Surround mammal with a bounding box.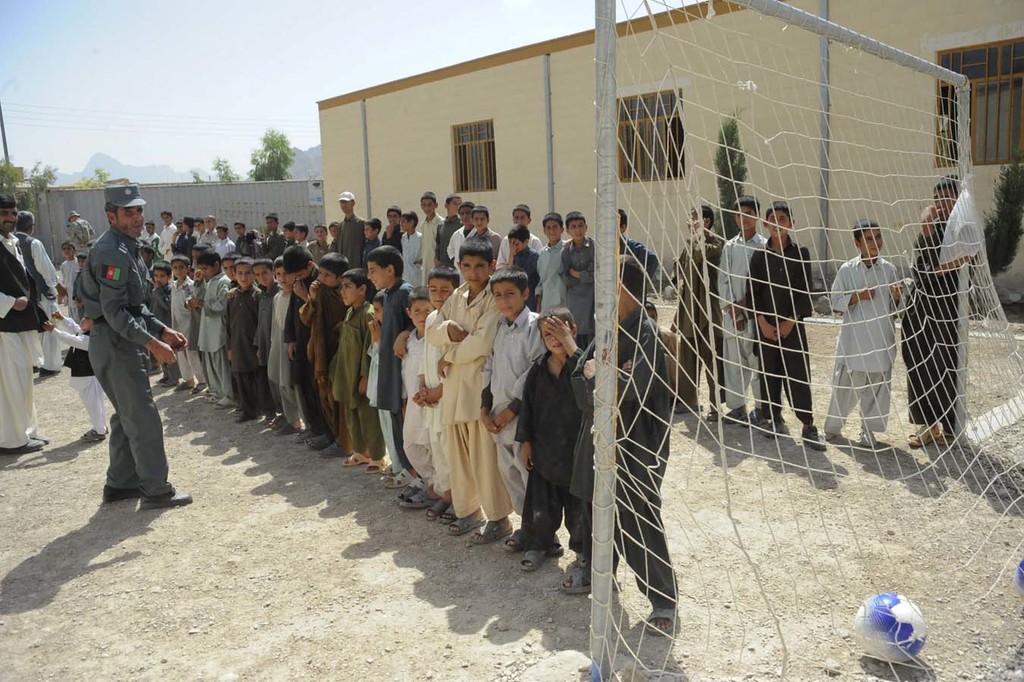
box(330, 262, 378, 462).
